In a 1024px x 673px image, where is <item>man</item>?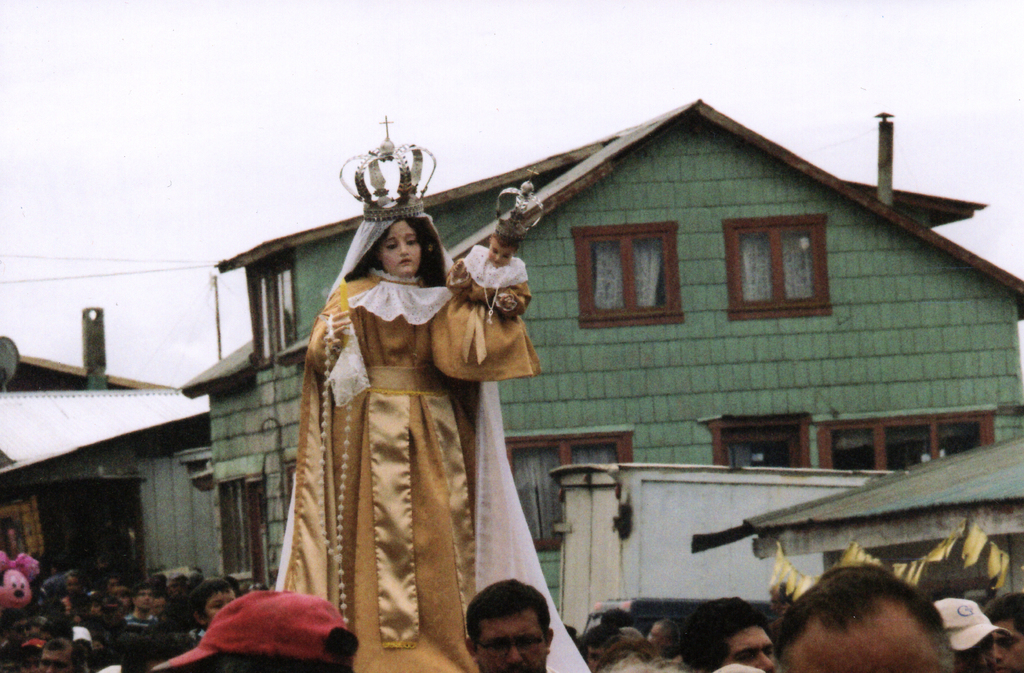
x1=774 y1=570 x2=953 y2=672.
